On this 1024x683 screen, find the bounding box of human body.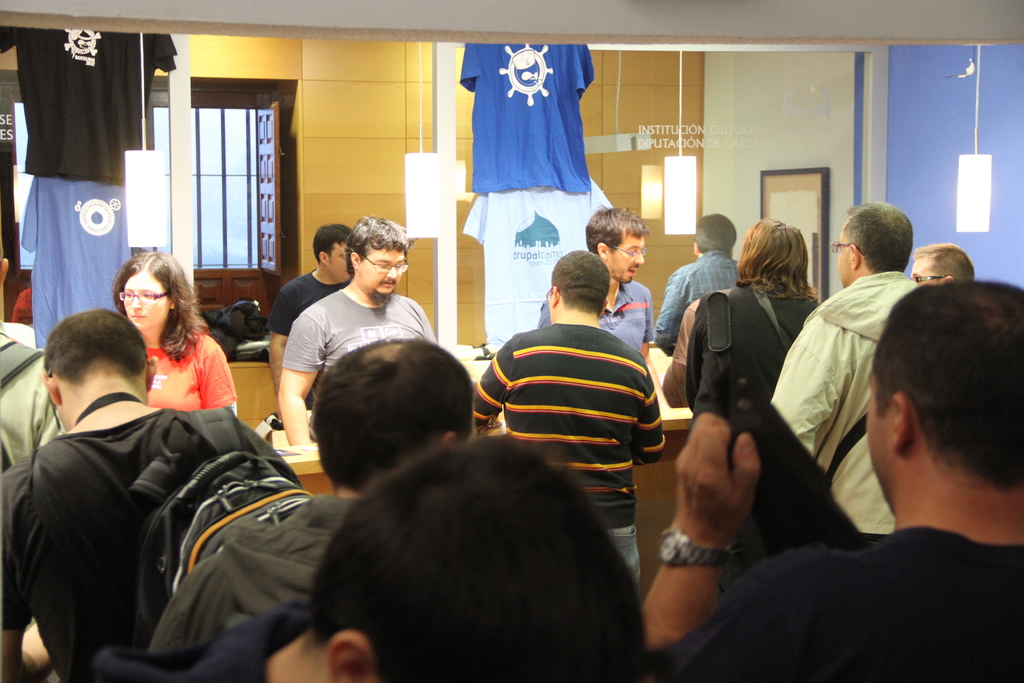
Bounding box: region(279, 211, 438, 454).
